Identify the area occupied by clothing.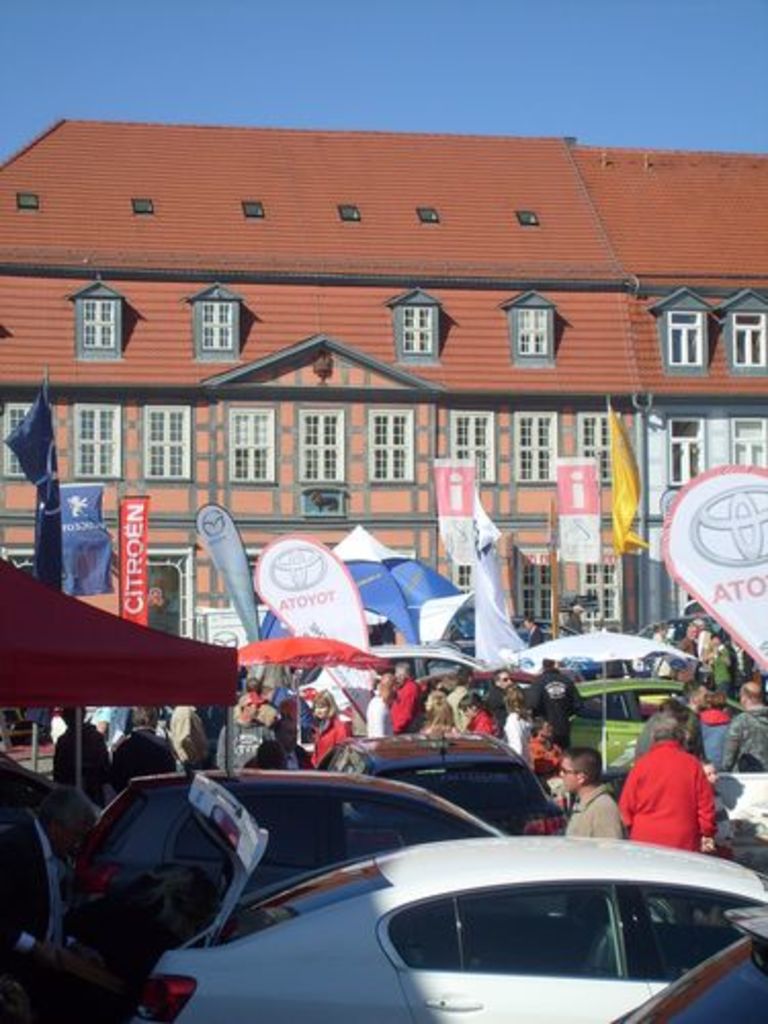
Area: (369, 692, 379, 739).
